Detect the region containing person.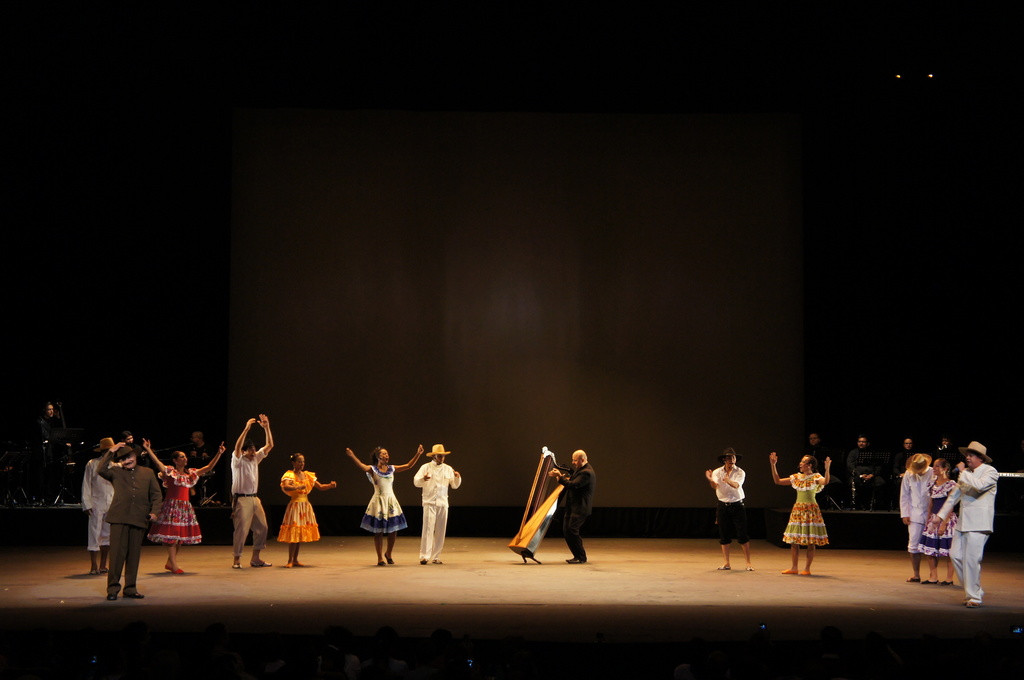
(232, 414, 271, 566).
